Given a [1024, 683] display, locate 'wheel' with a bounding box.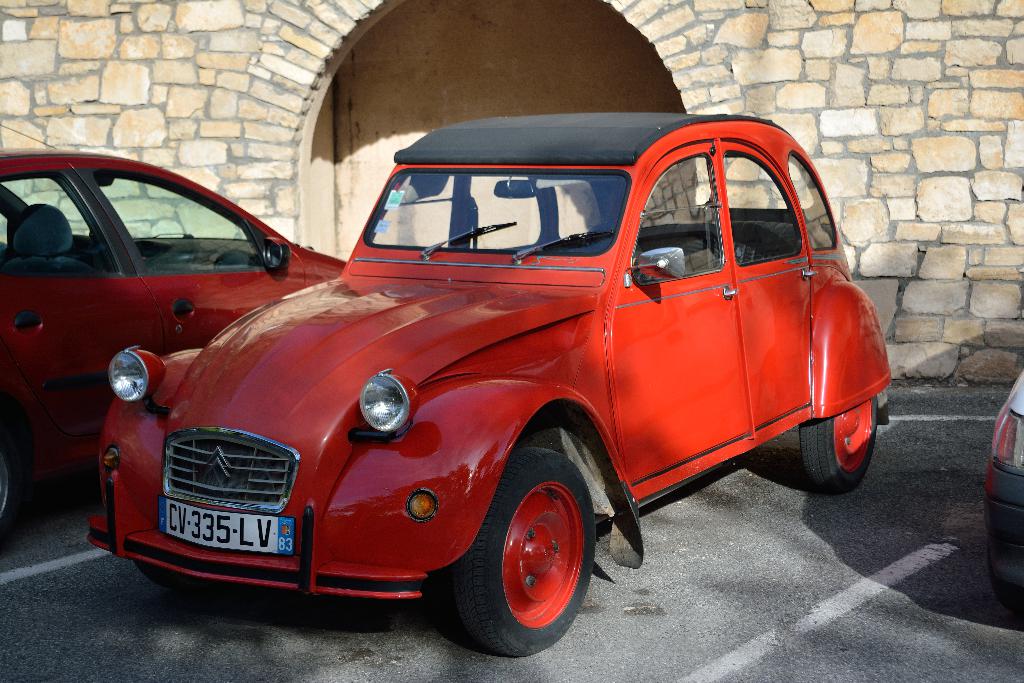
Located: bbox=[0, 427, 19, 541].
